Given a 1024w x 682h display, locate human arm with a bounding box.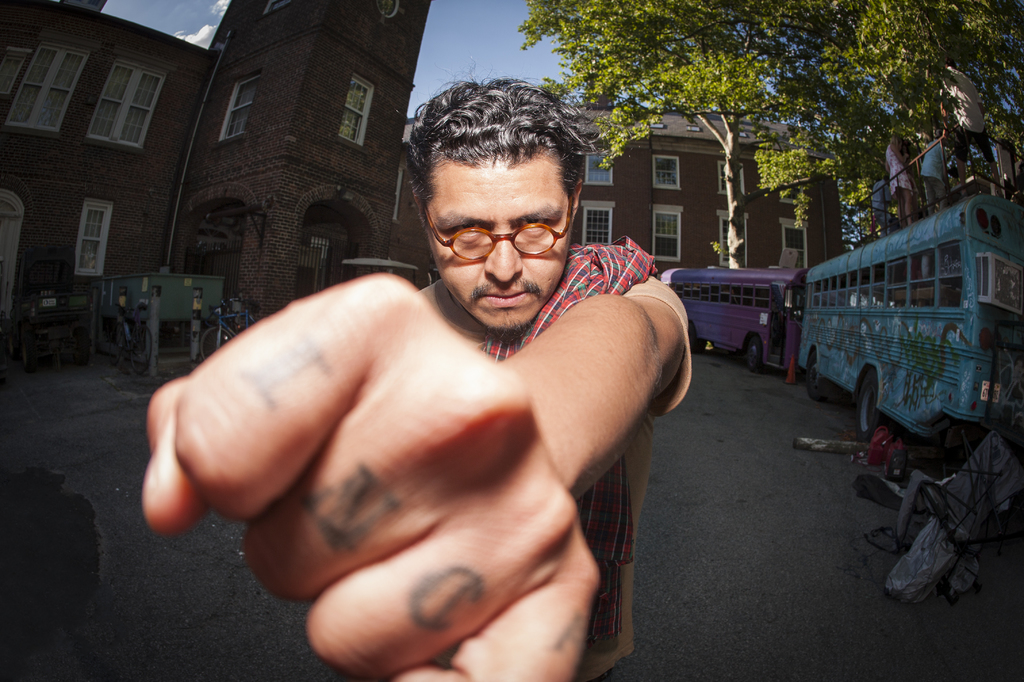
Located: left=151, top=269, right=693, bottom=681.
